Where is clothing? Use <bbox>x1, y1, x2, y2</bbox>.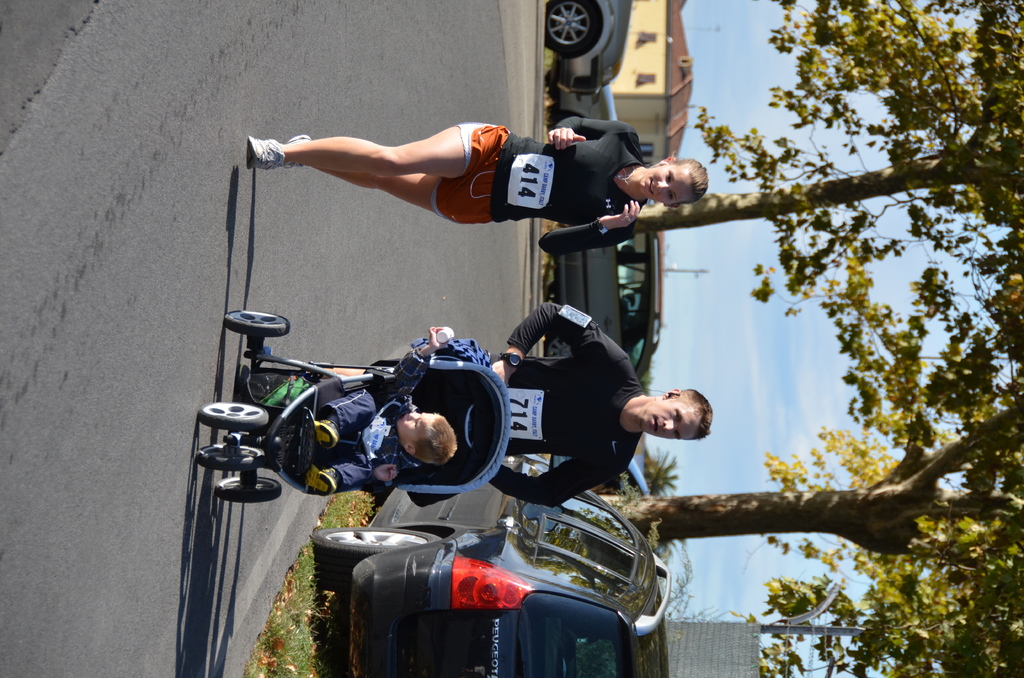
<bbox>466, 118, 679, 233</bbox>.
